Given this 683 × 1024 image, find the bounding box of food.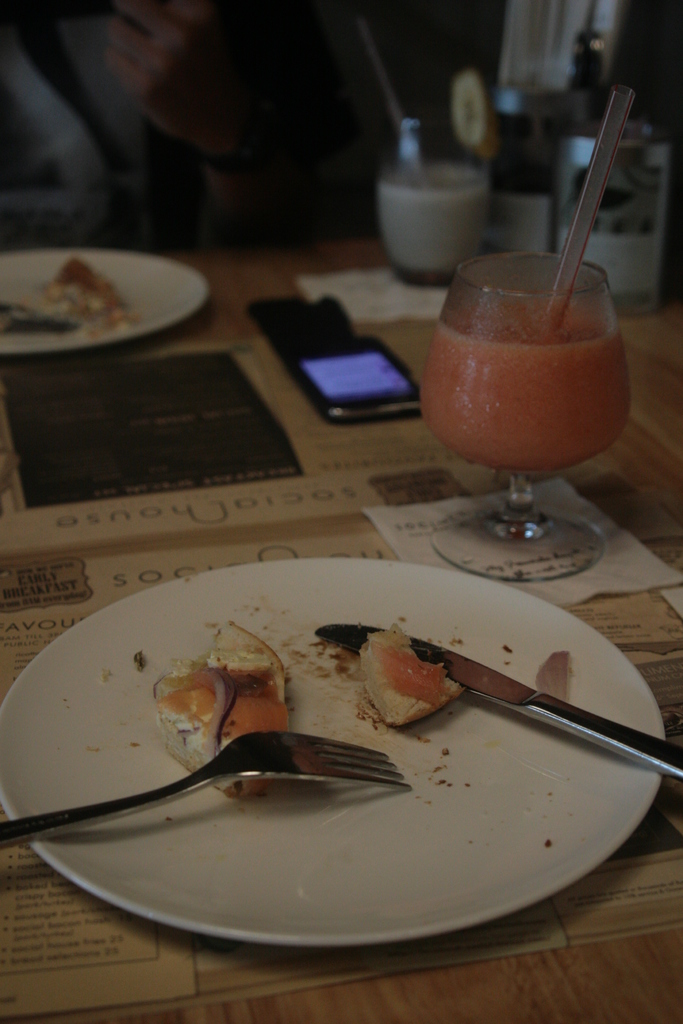
detection(357, 622, 465, 722).
